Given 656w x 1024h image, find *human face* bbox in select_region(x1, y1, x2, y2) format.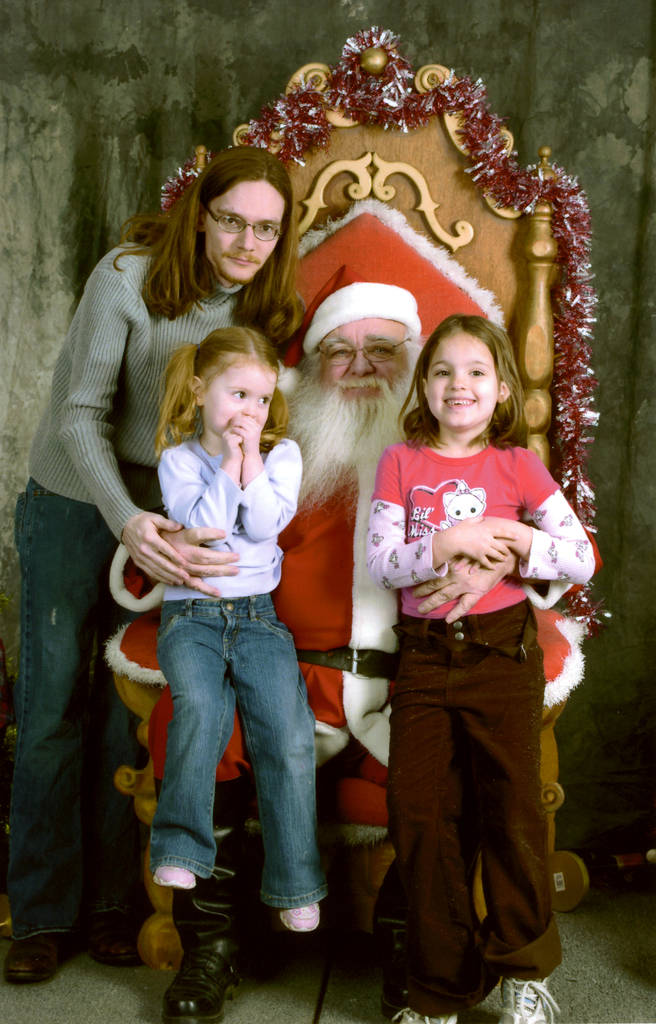
select_region(316, 321, 411, 404).
